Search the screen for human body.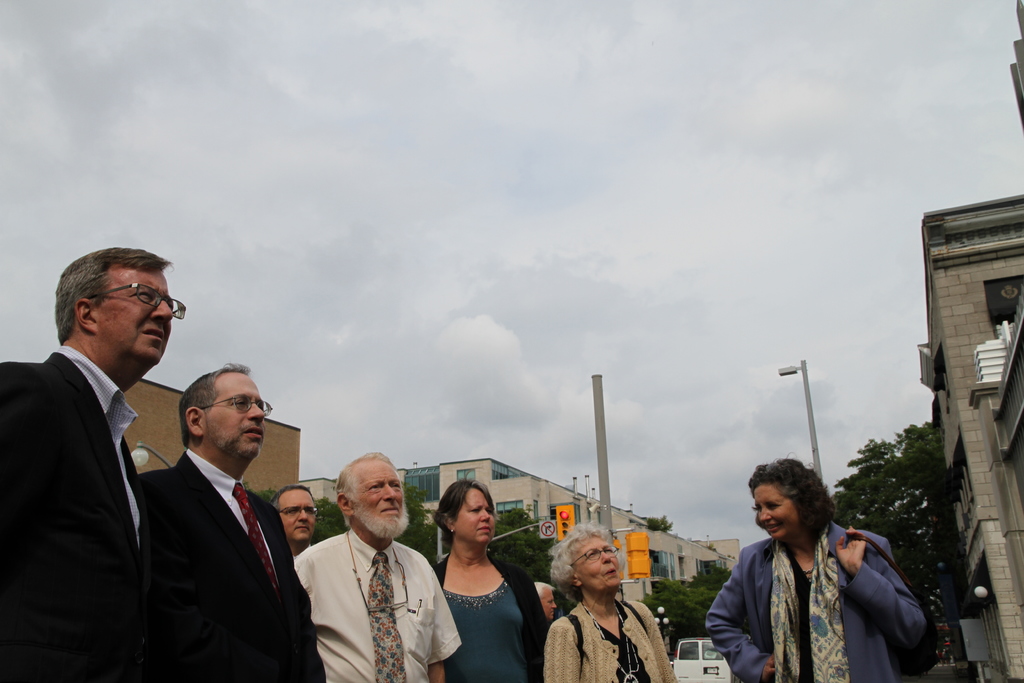
Found at [left=0, top=341, right=147, bottom=682].
